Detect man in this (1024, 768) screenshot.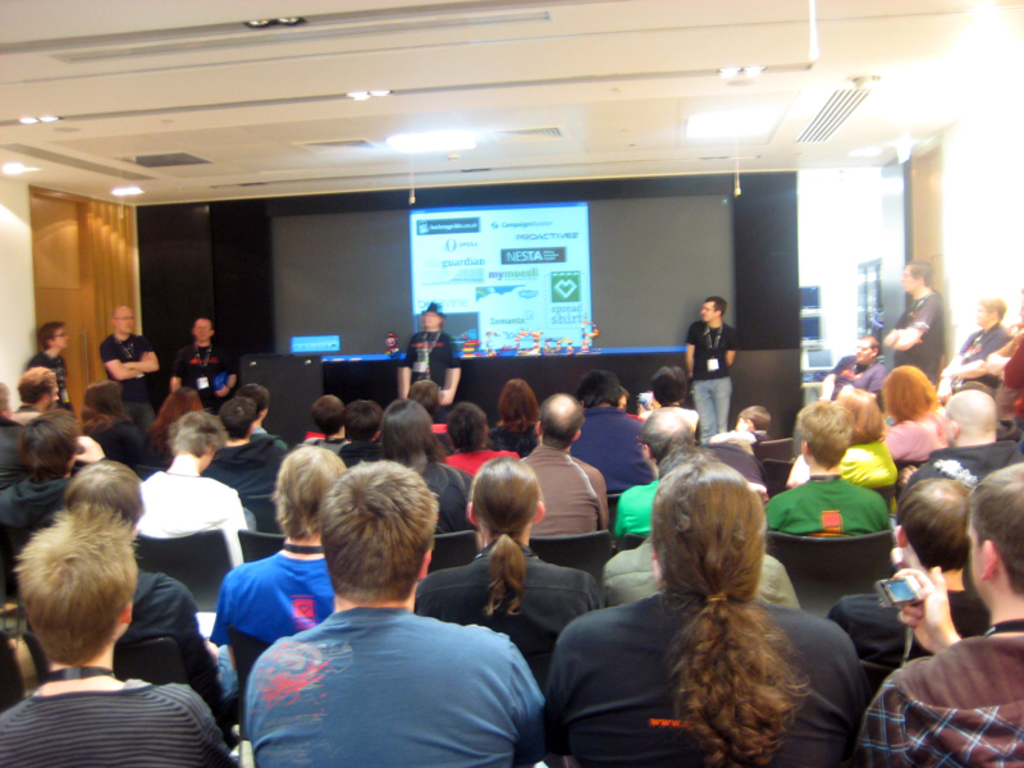
Detection: locate(856, 460, 1023, 767).
